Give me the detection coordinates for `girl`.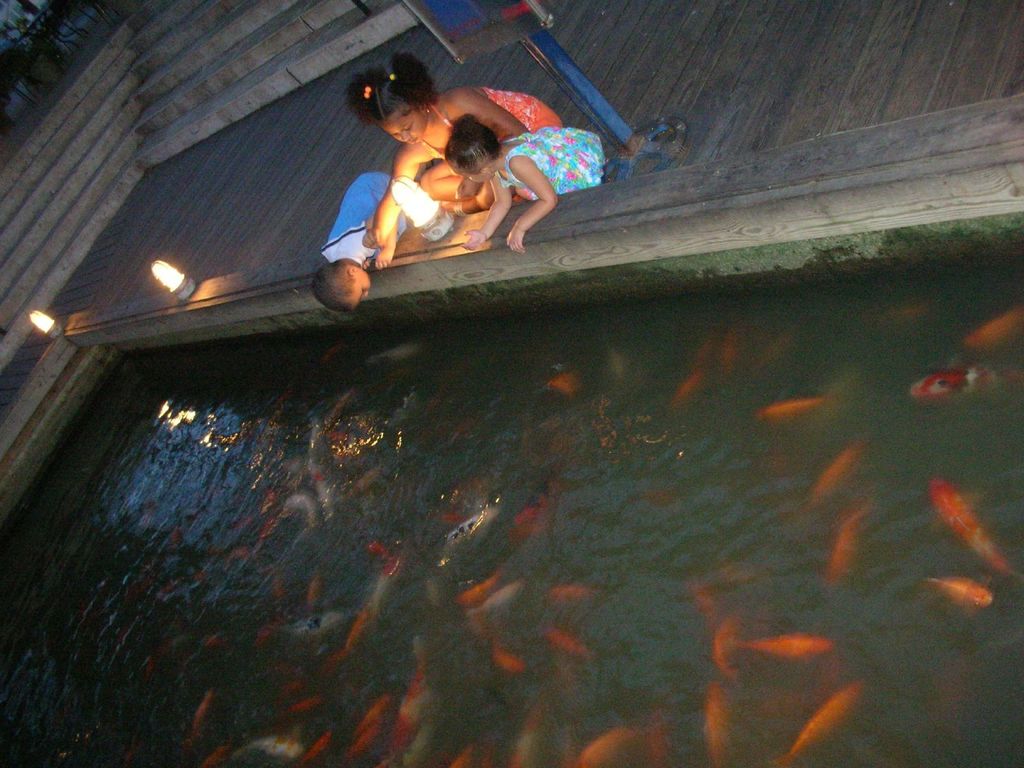
box=[349, 54, 567, 242].
